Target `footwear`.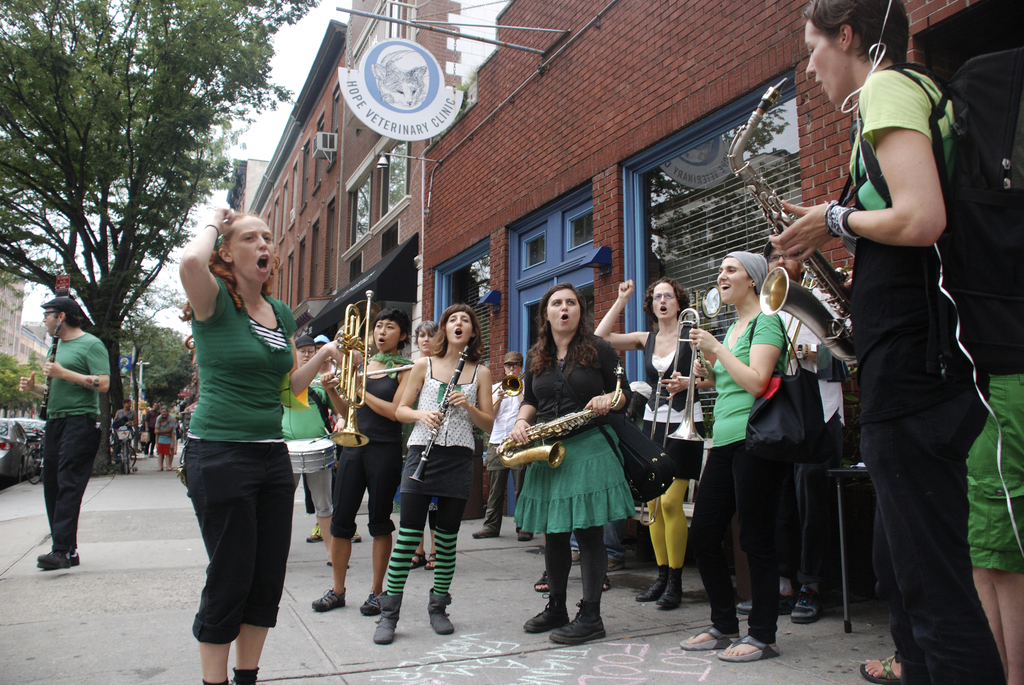
Target region: [left=309, top=588, right=348, bottom=615].
